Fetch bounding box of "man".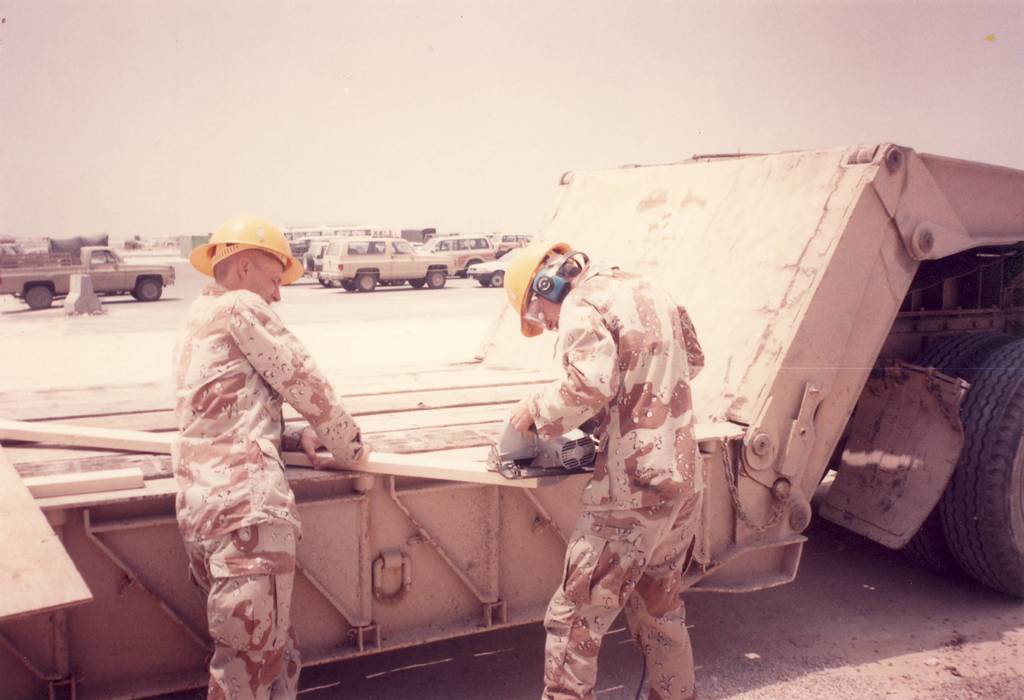
Bbox: [173,216,371,699].
